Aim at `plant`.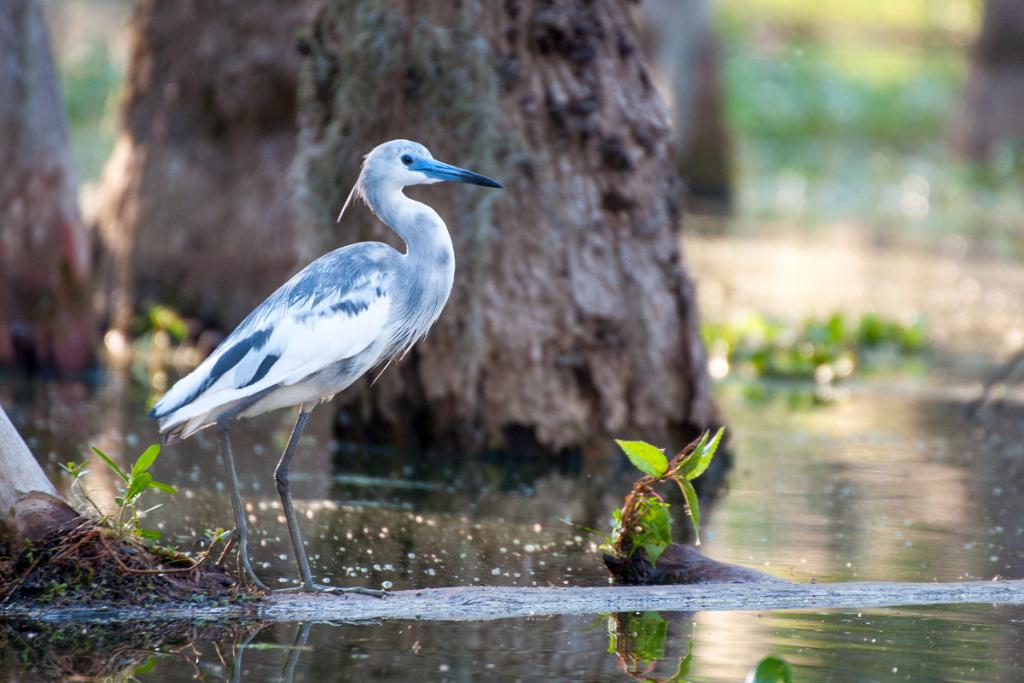
Aimed at [752, 652, 789, 682].
